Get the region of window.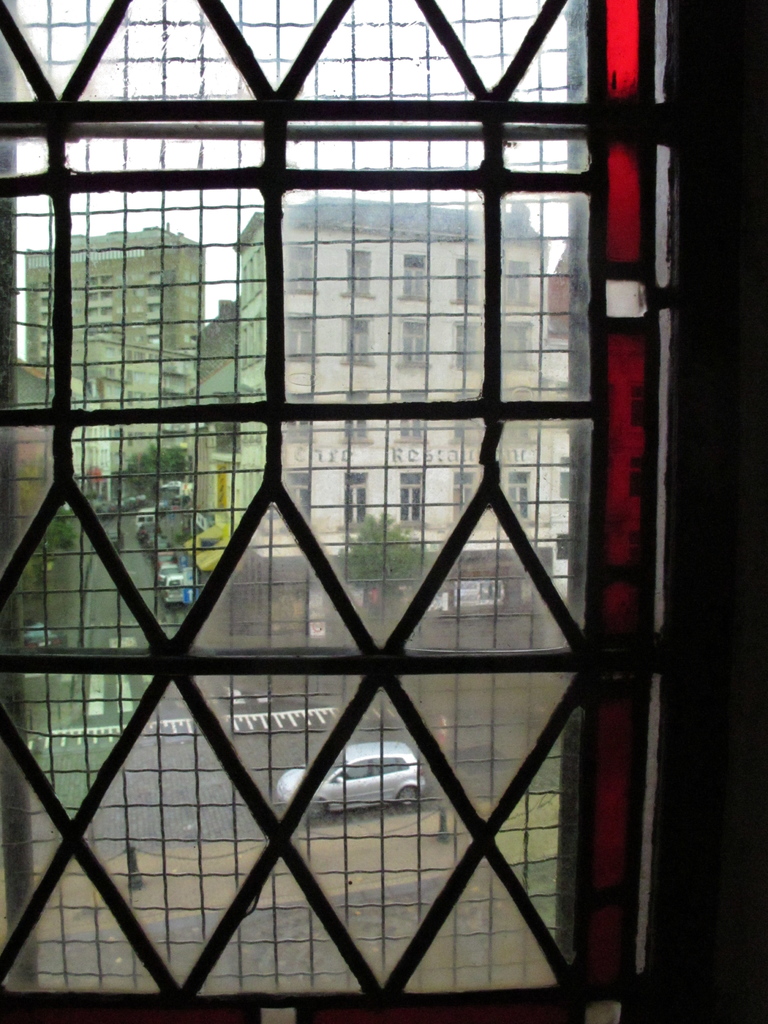
l=124, t=390, r=133, b=410.
